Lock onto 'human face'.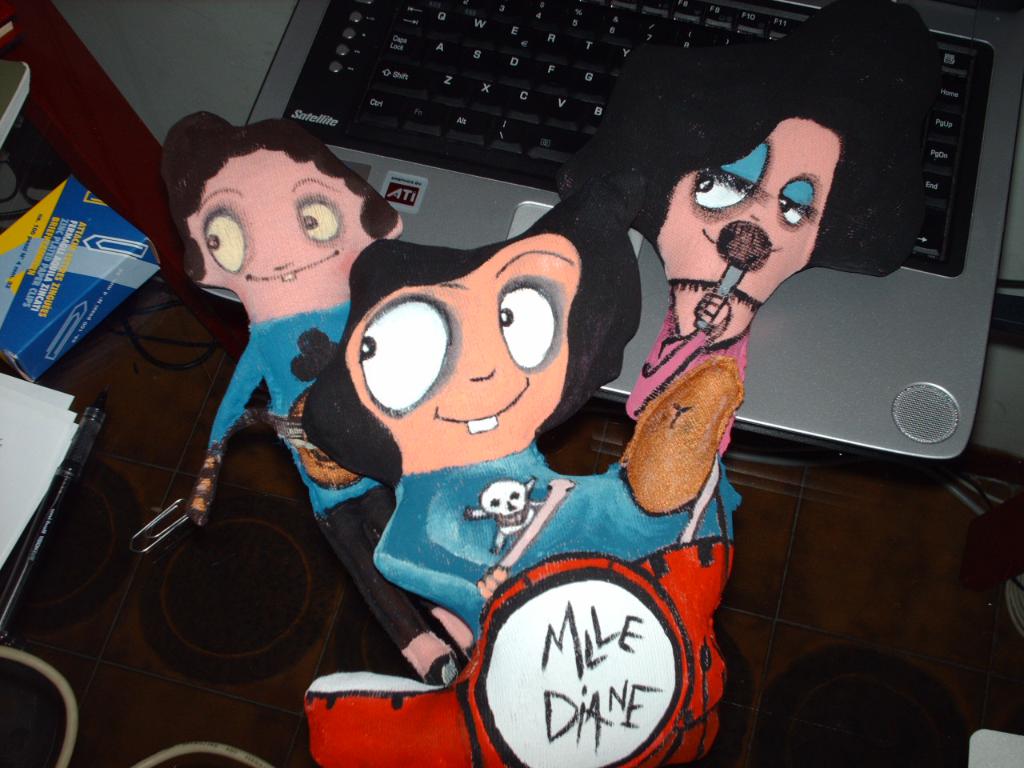
Locked: l=655, t=116, r=843, b=346.
